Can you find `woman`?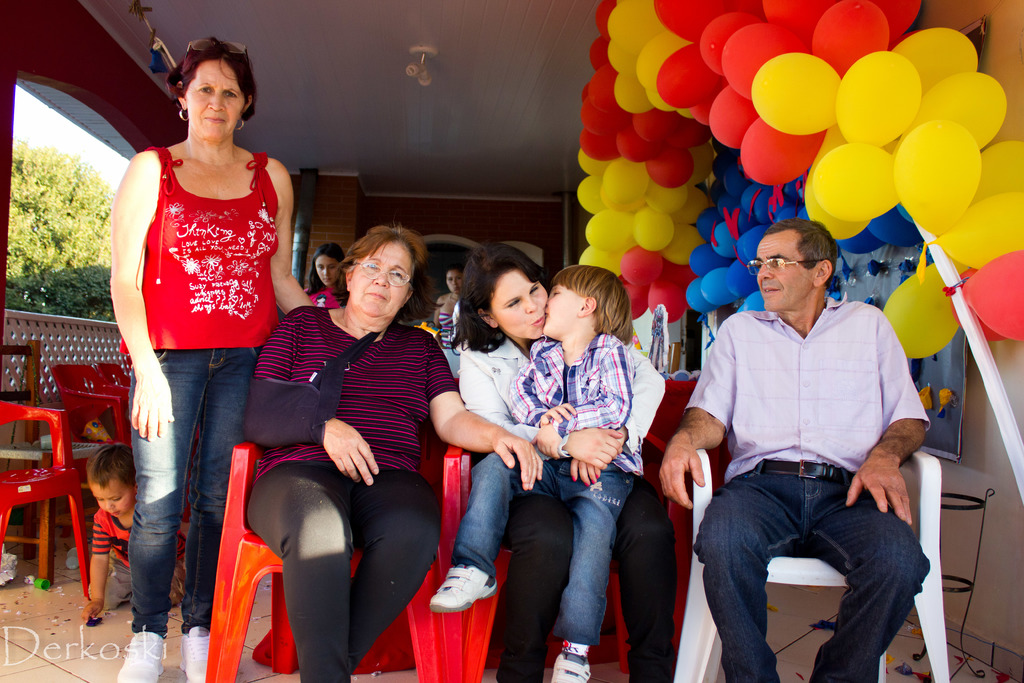
Yes, bounding box: (493, 238, 668, 679).
